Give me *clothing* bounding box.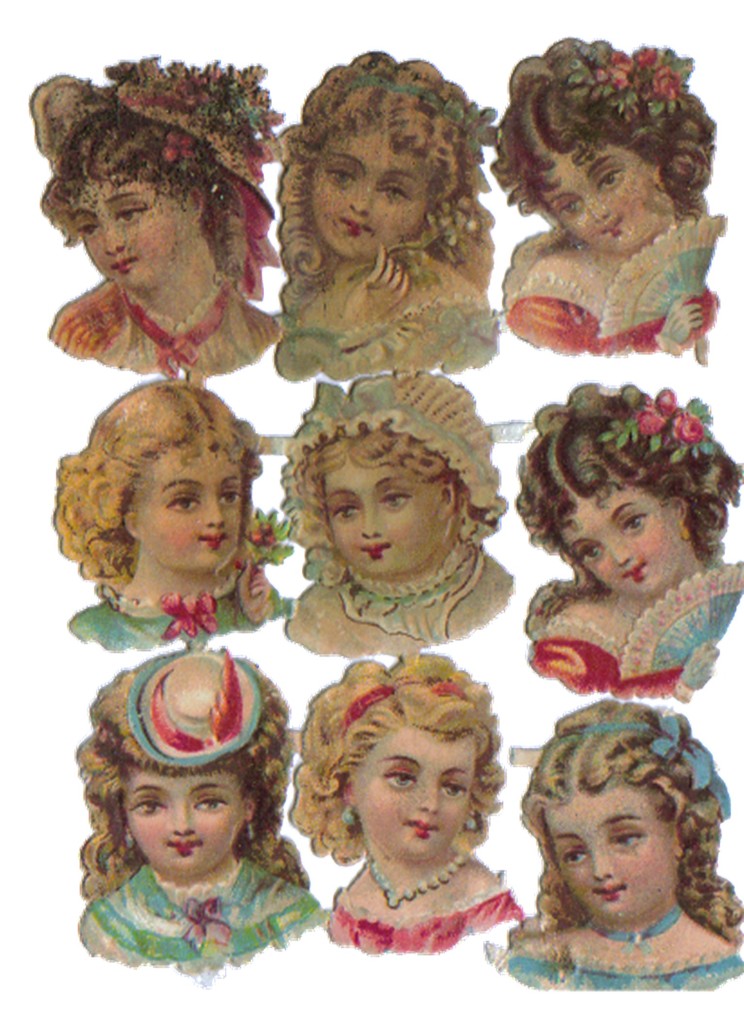
box=[67, 561, 288, 657].
